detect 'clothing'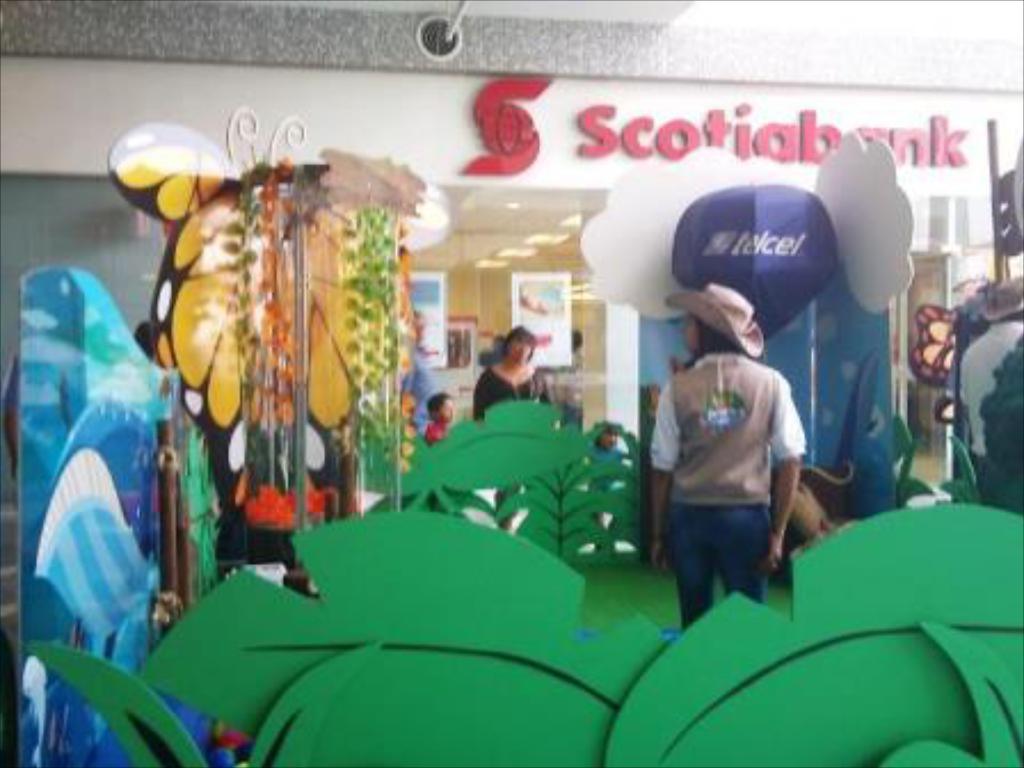
Rect(583, 446, 615, 530)
